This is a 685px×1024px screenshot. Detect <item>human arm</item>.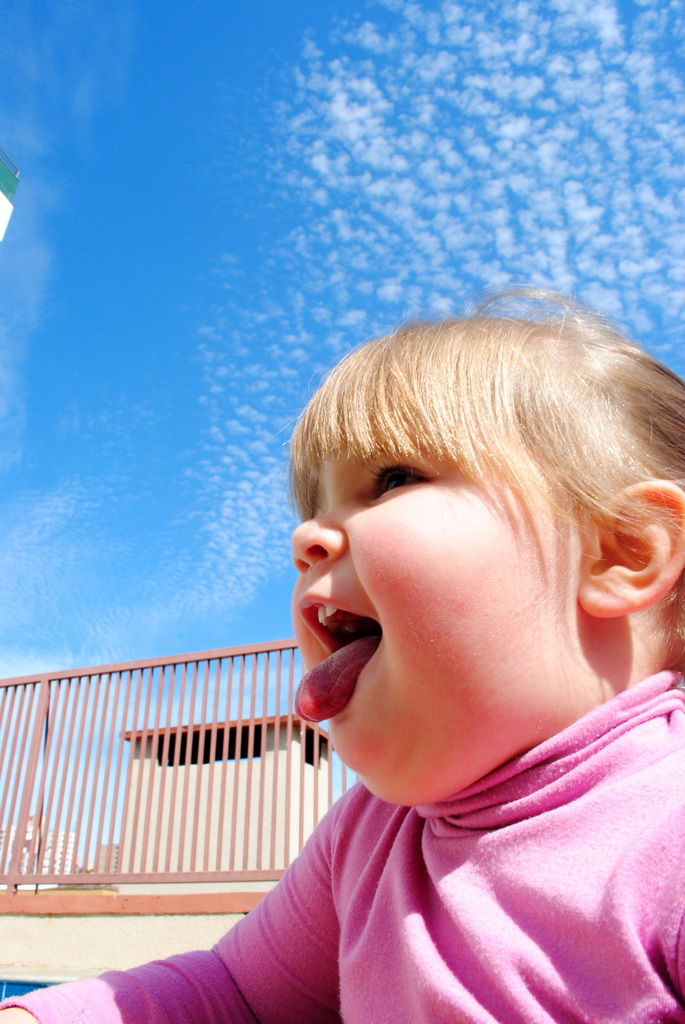
{"left": 0, "top": 786, "right": 337, "bottom": 1023}.
